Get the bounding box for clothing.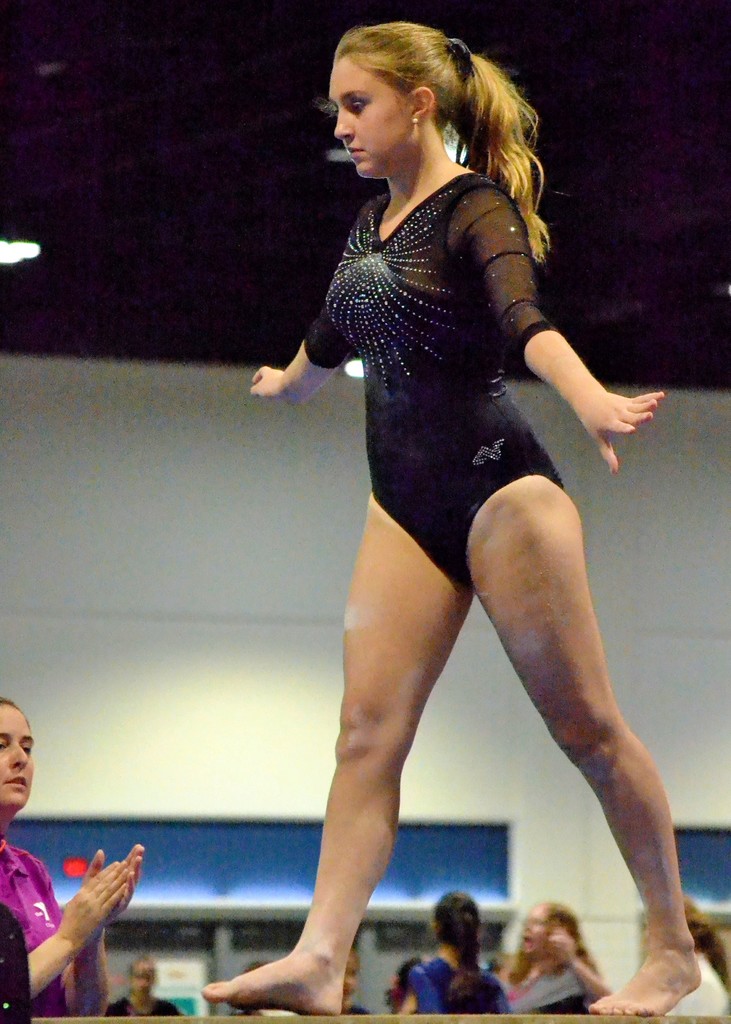
<bbox>664, 943, 730, 1023</bbox>.
